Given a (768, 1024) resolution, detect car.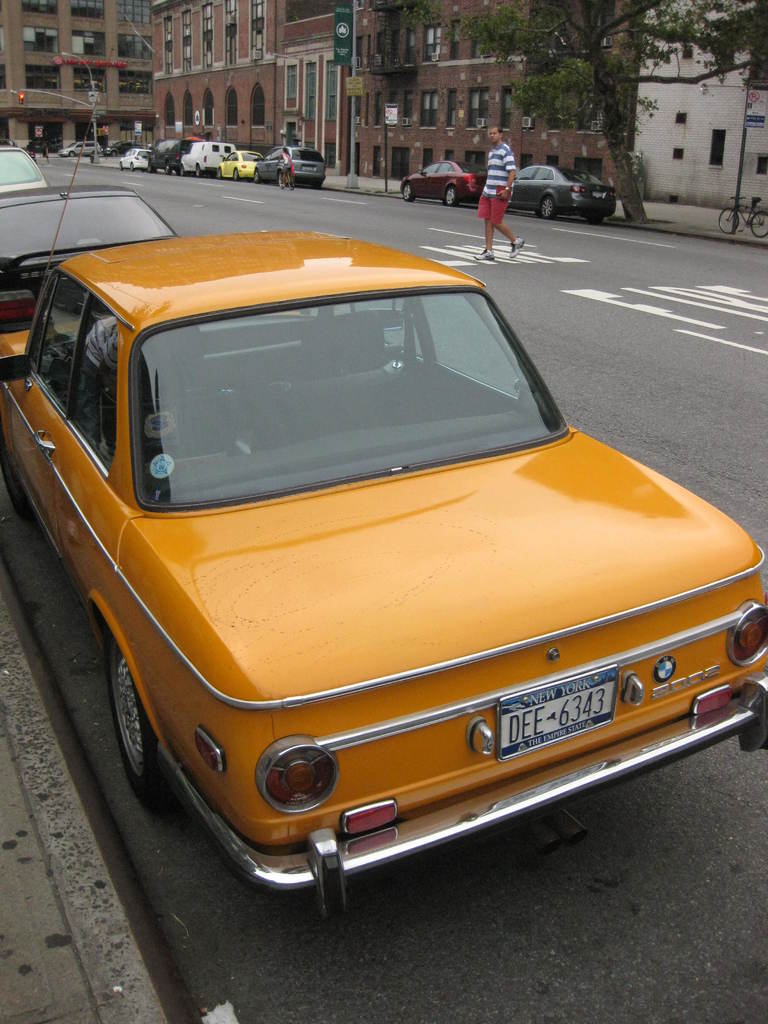
<box>500,162,616,220</box>.
